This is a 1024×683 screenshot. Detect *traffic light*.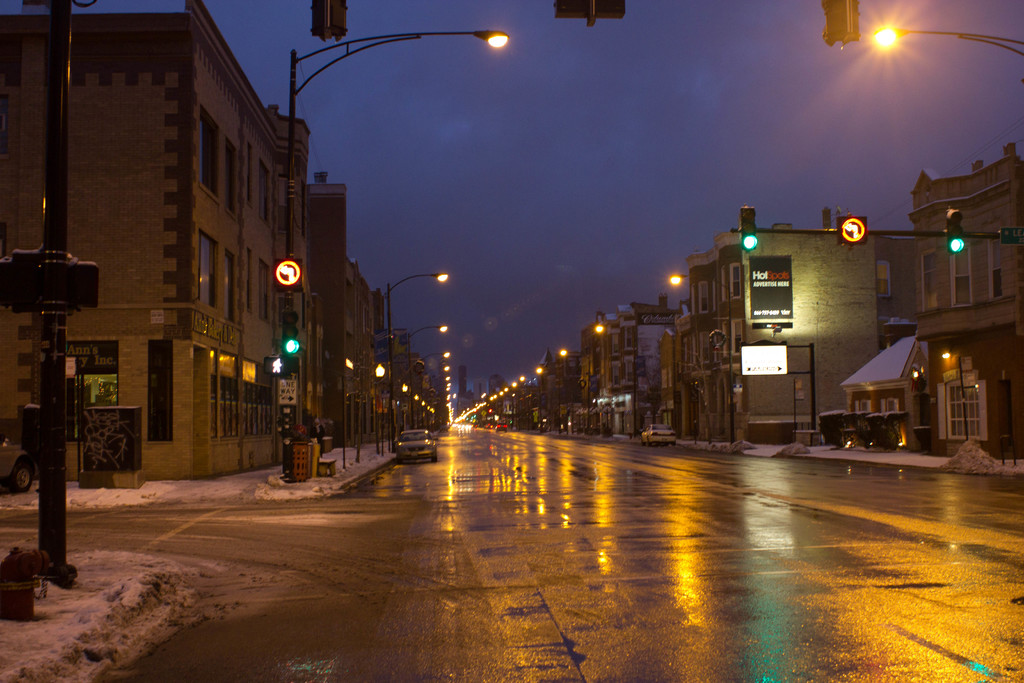
x1=264 y1=356 x2=291 y2=377.
